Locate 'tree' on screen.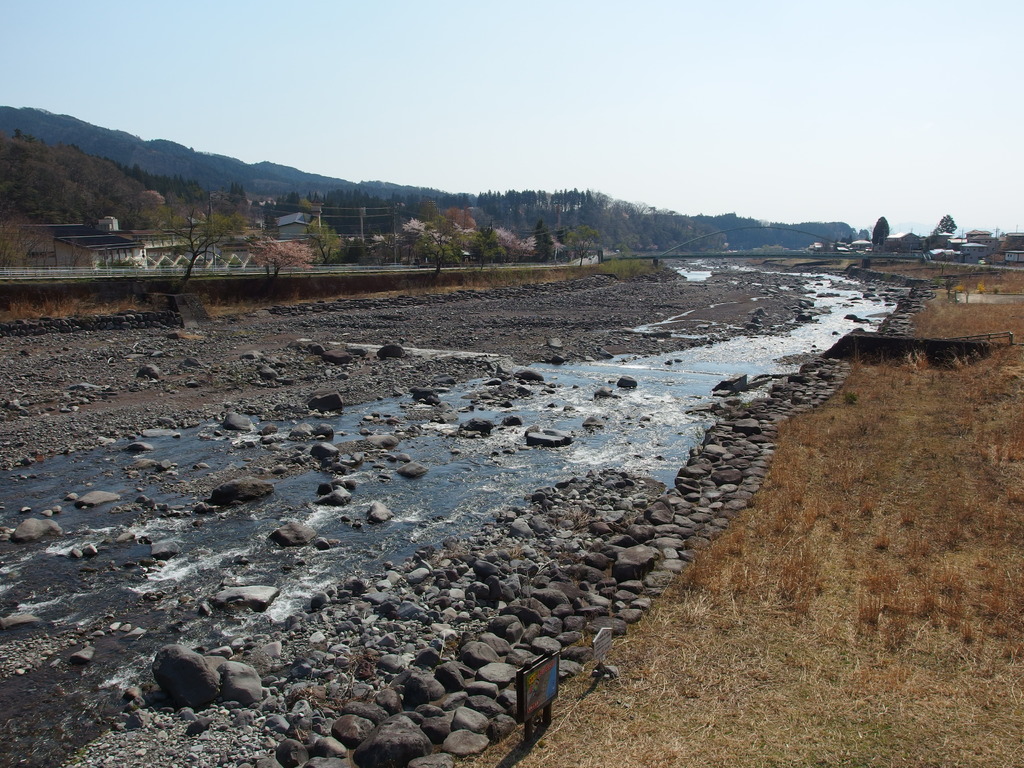
On screen at crop(930, 216, 956, 237).
